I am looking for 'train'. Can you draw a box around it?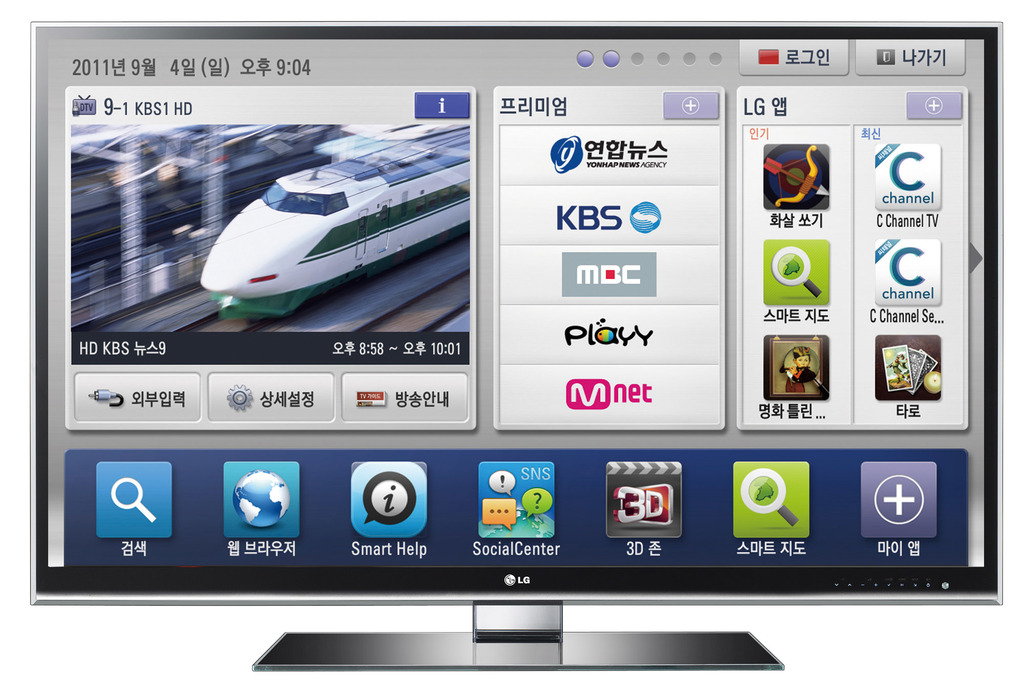
Sure, the bounding box is <bbox>202, 120, 469, 326</bbox>.
